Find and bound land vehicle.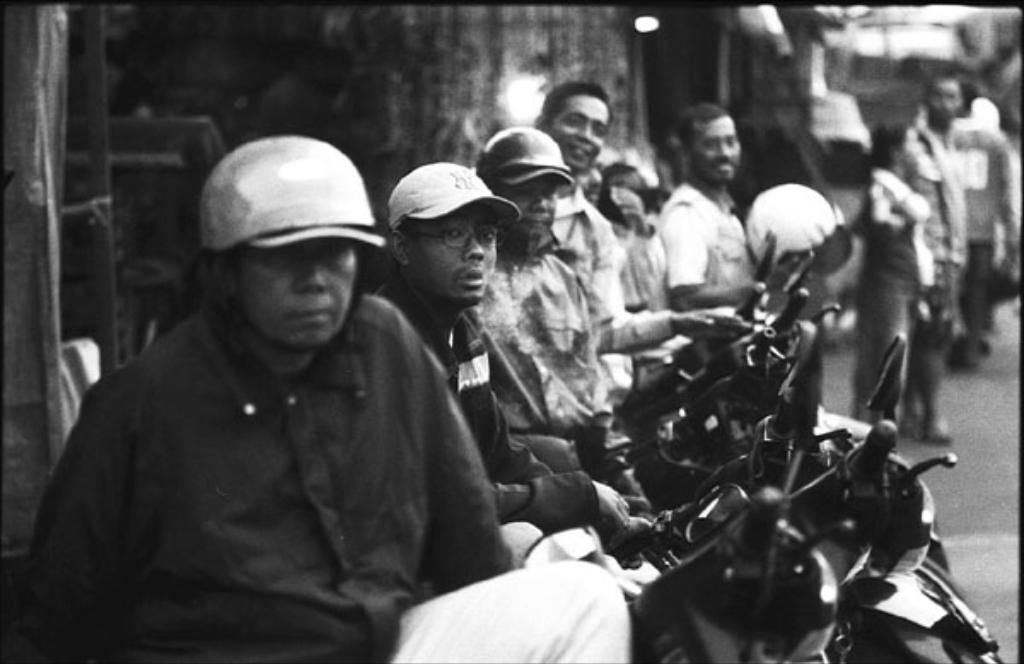
Bound: Rect(630, 410, 857, 662).
